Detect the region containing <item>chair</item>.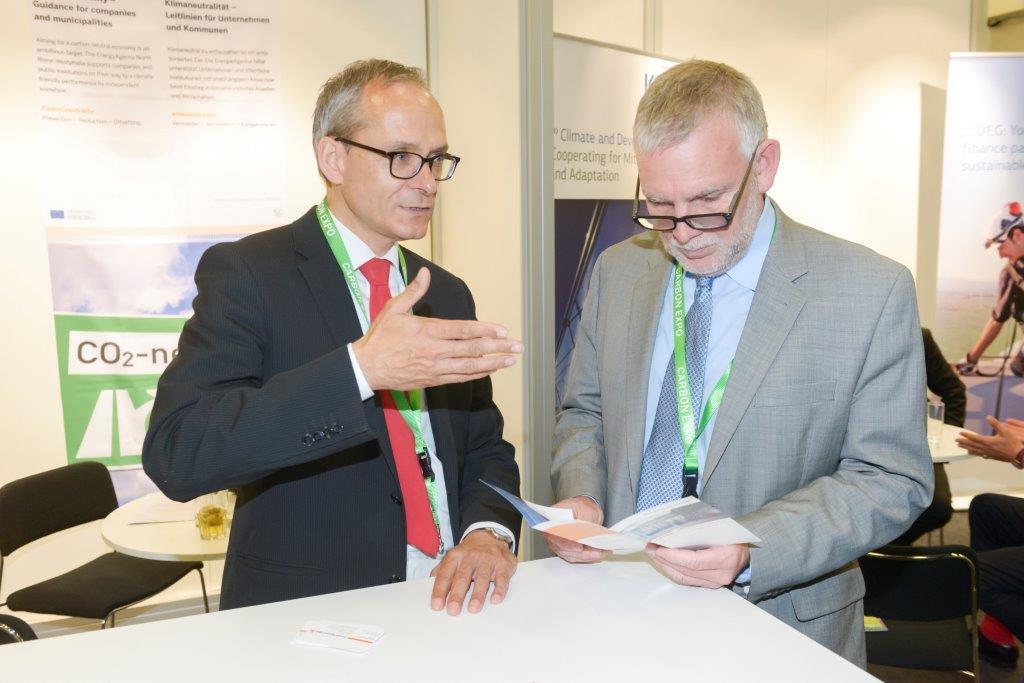
select_region(875, 529, 1007, 679).
